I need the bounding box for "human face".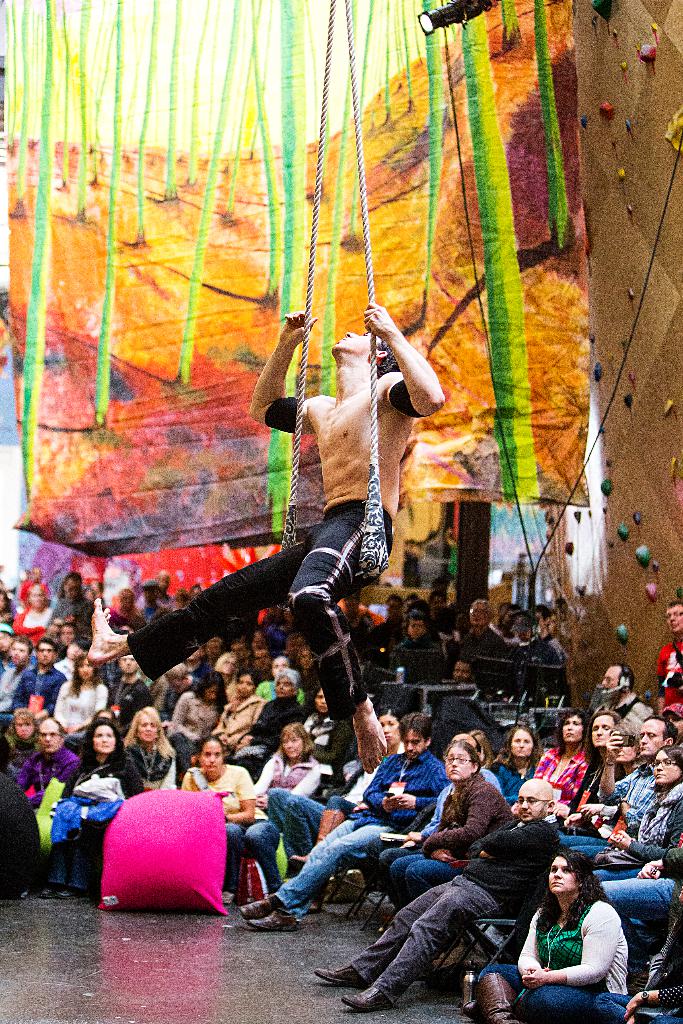
Here it is: (left=589, top=715, right=613, bottom=746).
